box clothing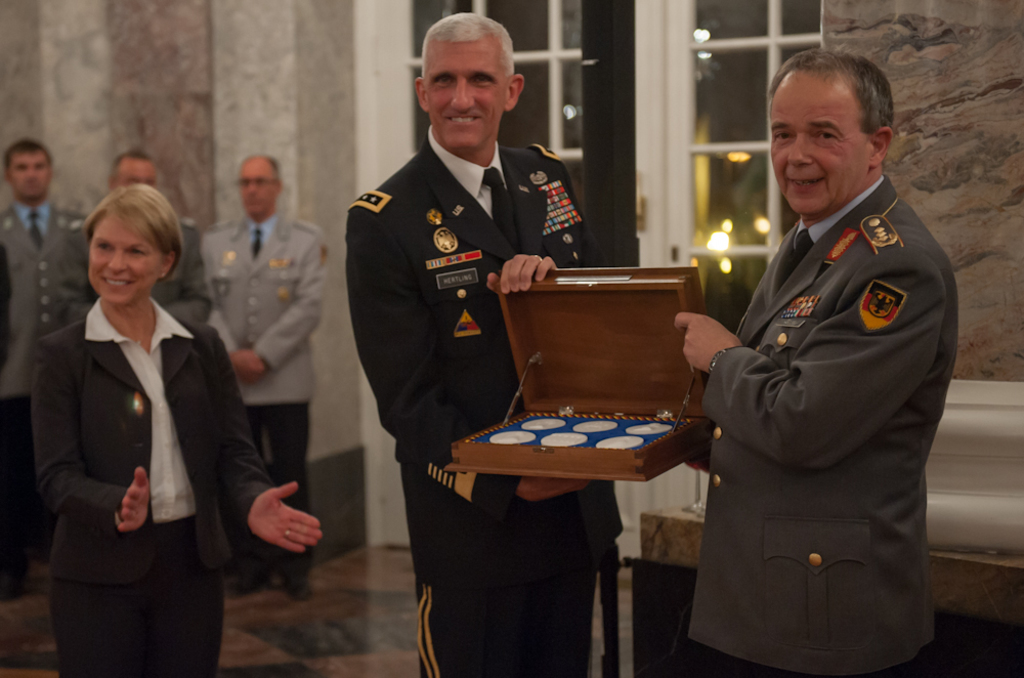
Rect(678, 135, 973, 660)
